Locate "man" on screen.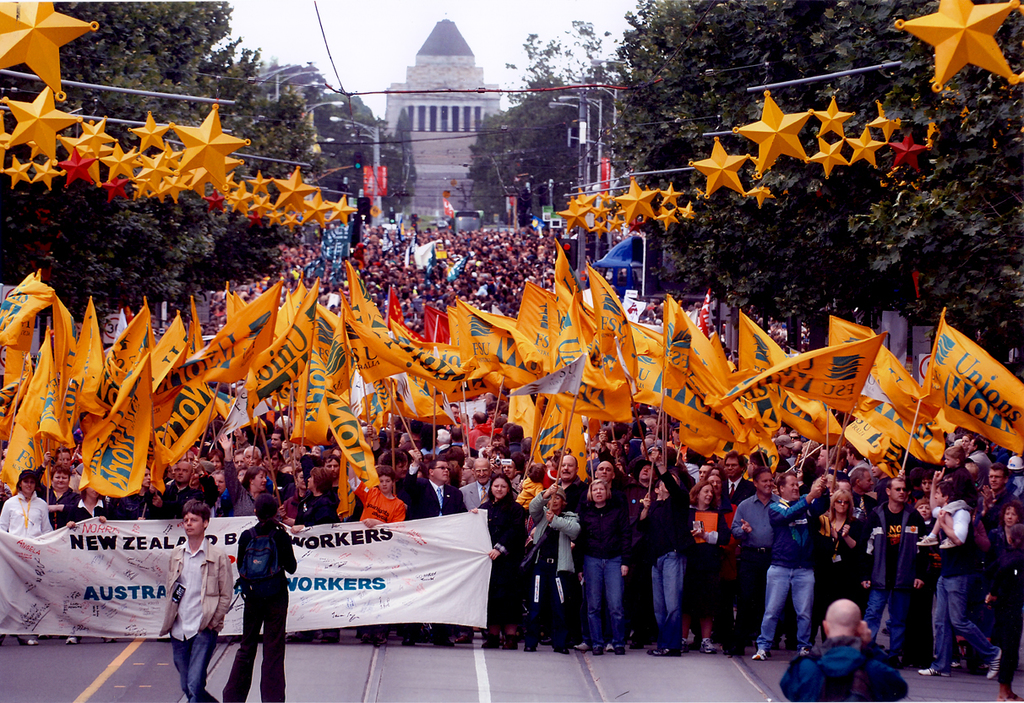
On screen at bbox(451, 456, 498, 513).
